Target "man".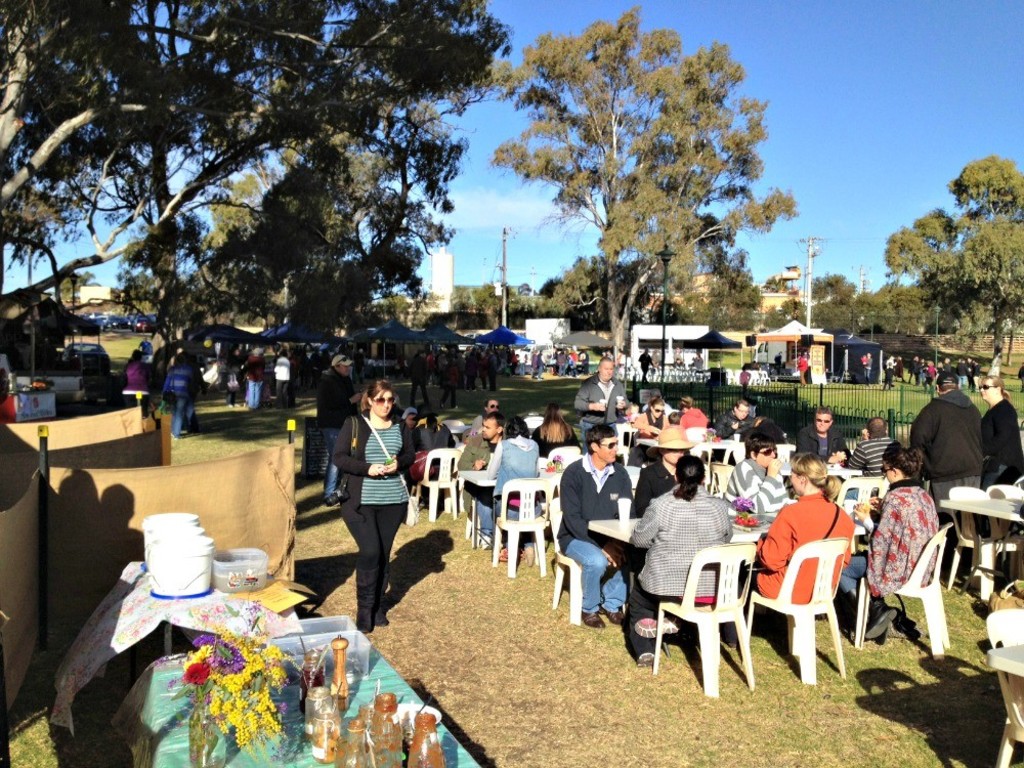
Target region: box(908, 373, 985, 586).
